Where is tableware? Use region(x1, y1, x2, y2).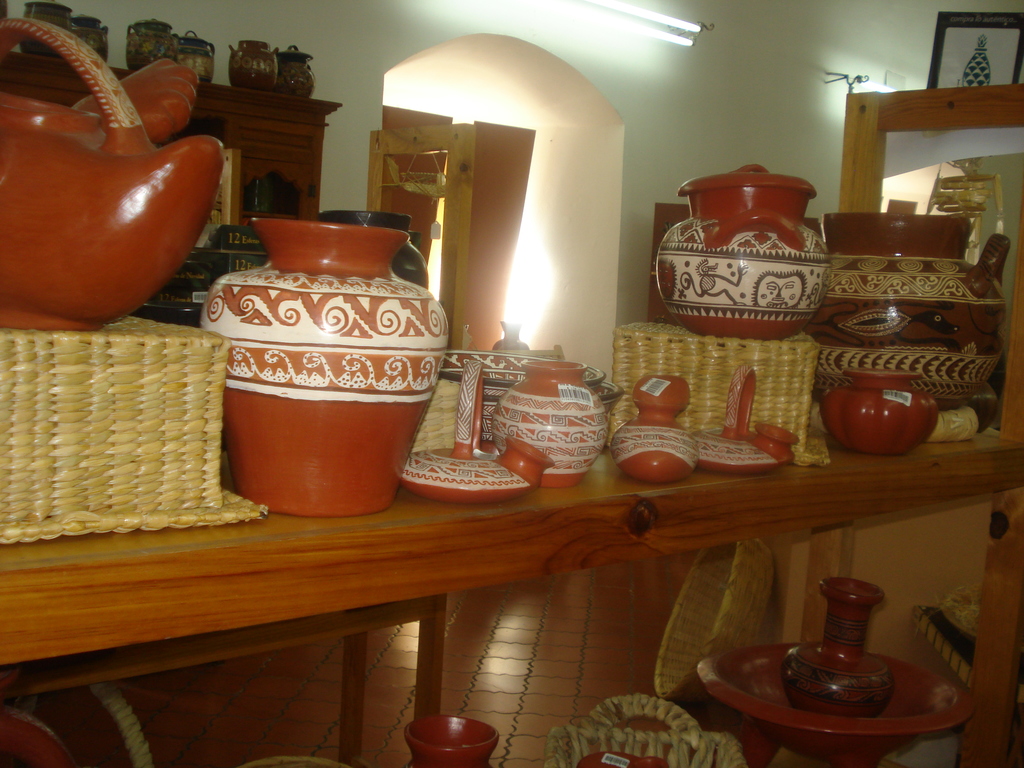
region(694, 642, 966, 753).
